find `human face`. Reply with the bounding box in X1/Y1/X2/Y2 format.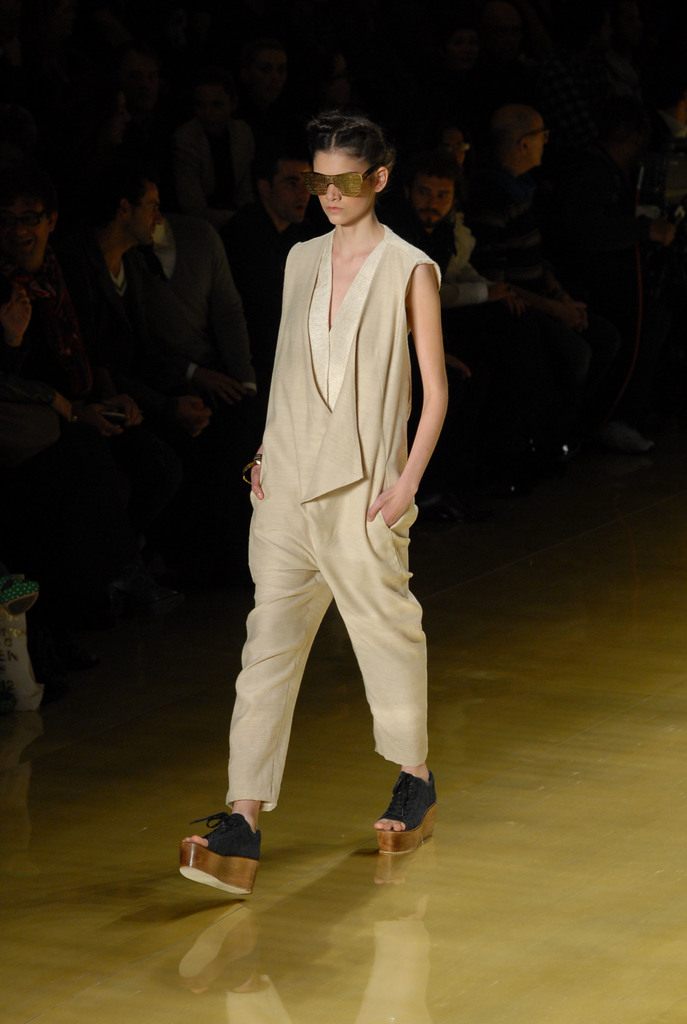
262/153/312/228.
